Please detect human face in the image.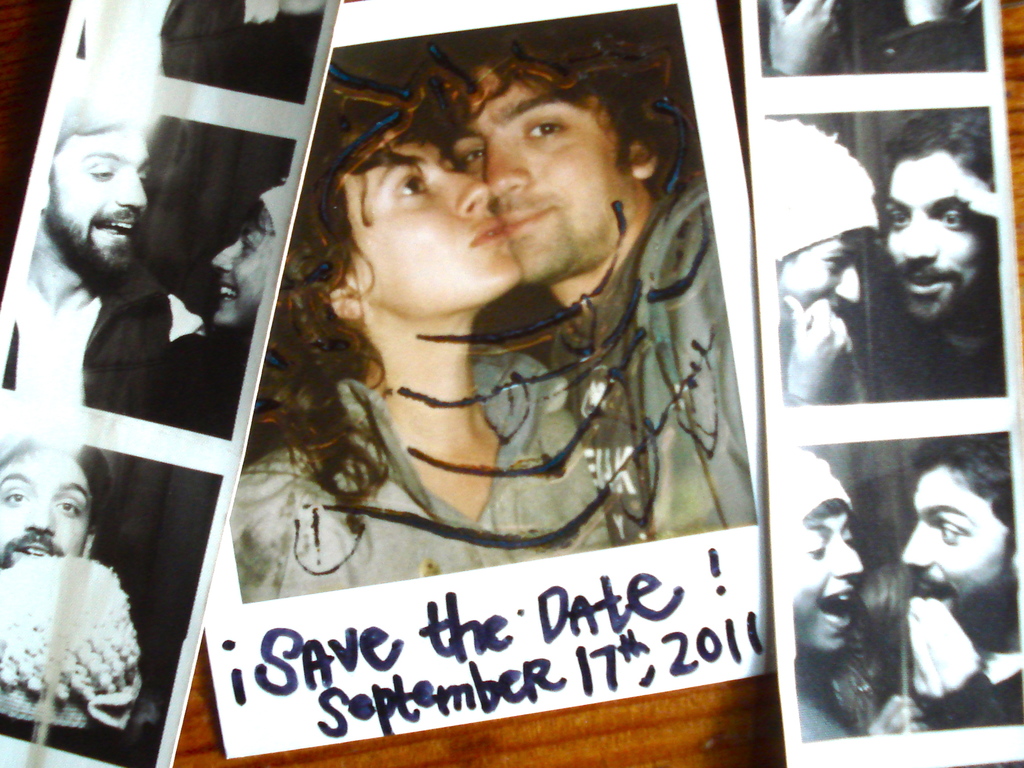
l=56, t=129, r=150, b=262.
